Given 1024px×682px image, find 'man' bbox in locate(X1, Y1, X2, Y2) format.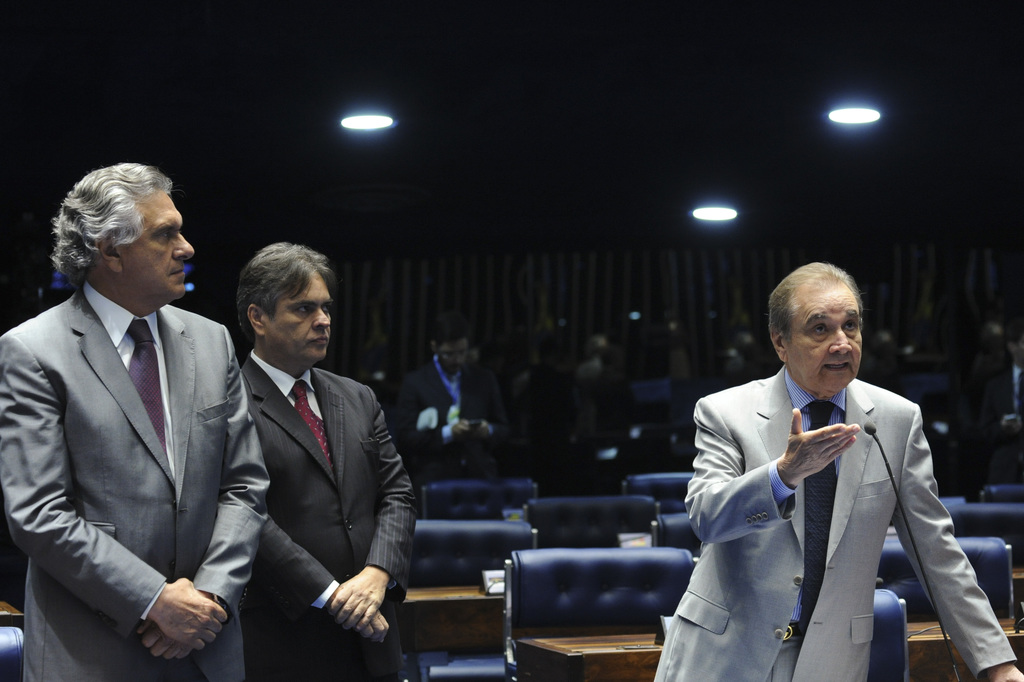
locate(670, 266, 975, 670).
